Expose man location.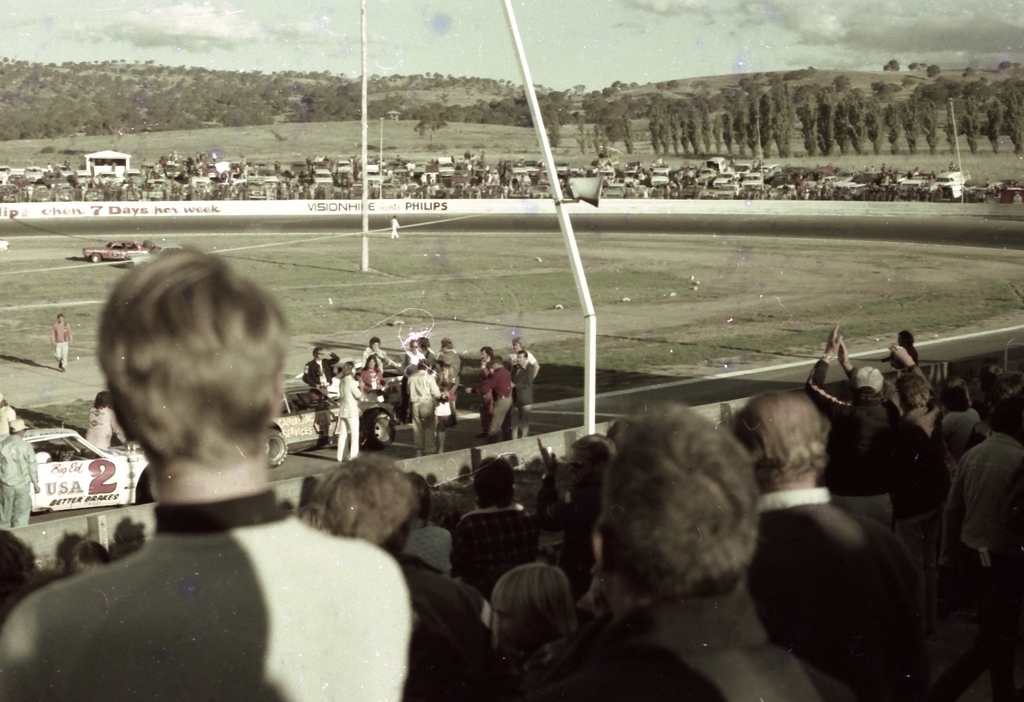
Exposed at [x1=721, y1=390, x2=925, y2=671].
